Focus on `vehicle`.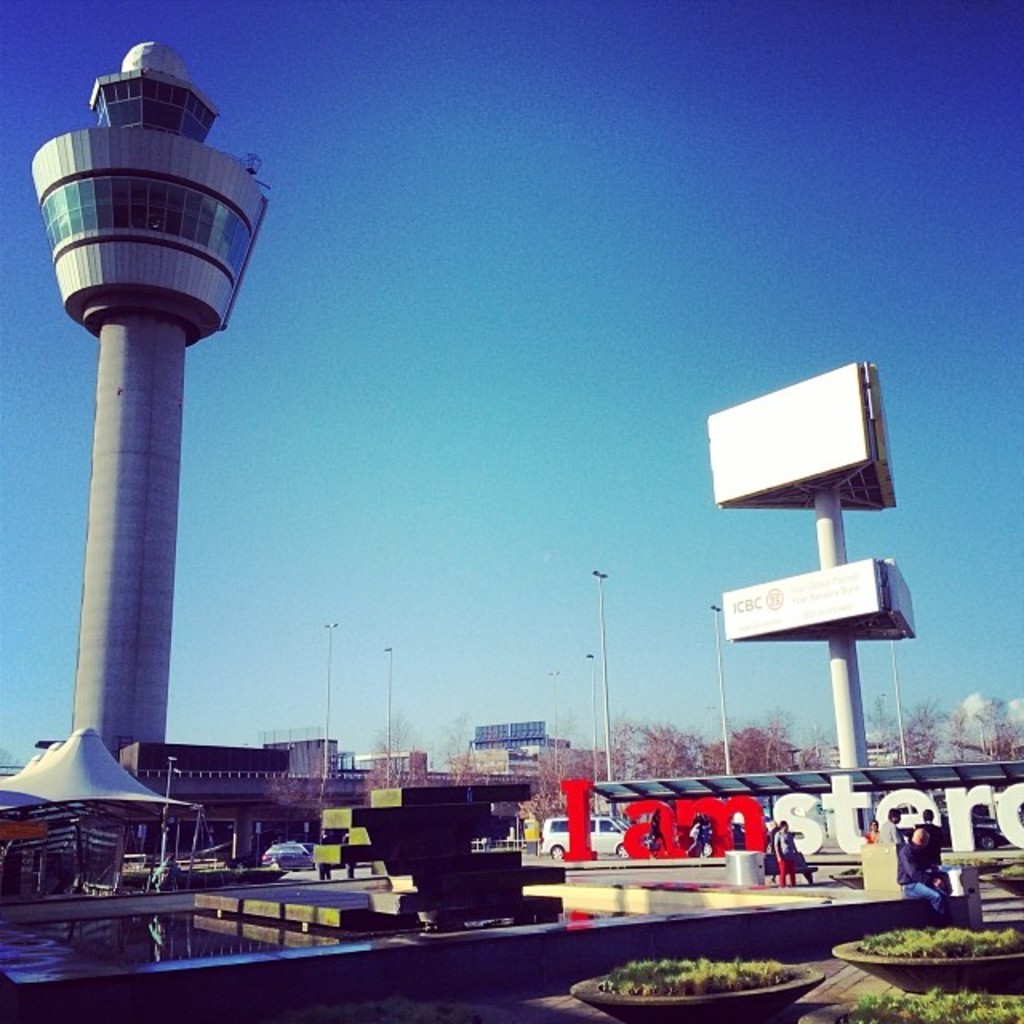
Focused at {"left": 259, "top": 842, "right": 318, "bottom": 872}.
